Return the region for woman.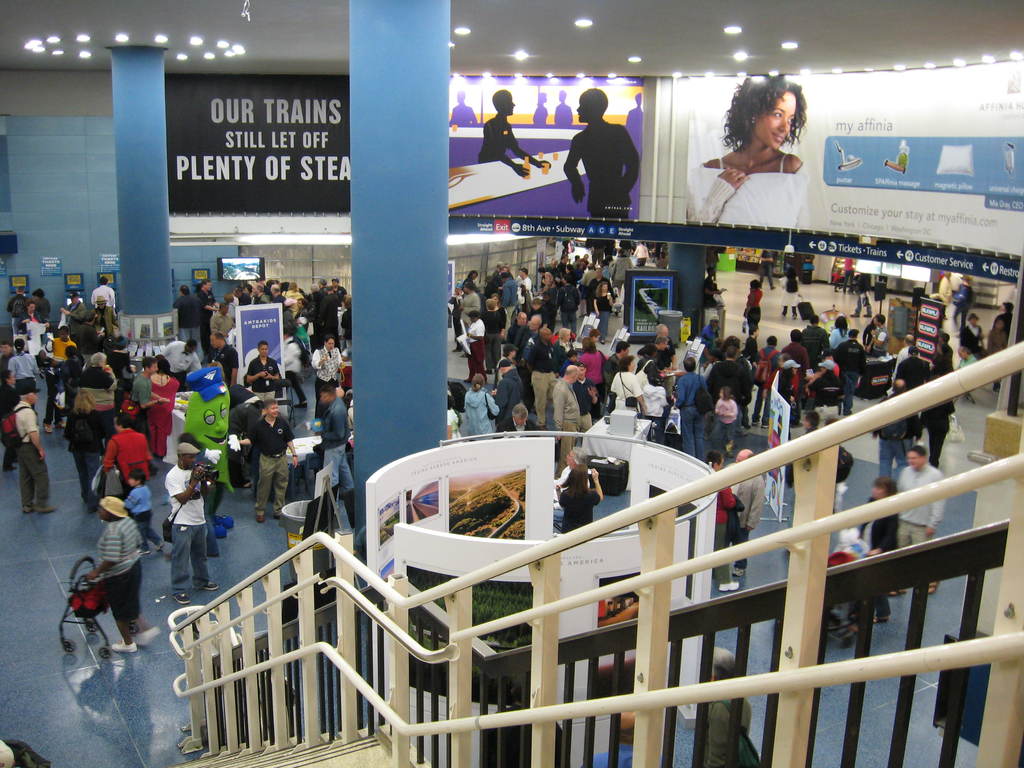
crop(551, 328, 578, 376).
